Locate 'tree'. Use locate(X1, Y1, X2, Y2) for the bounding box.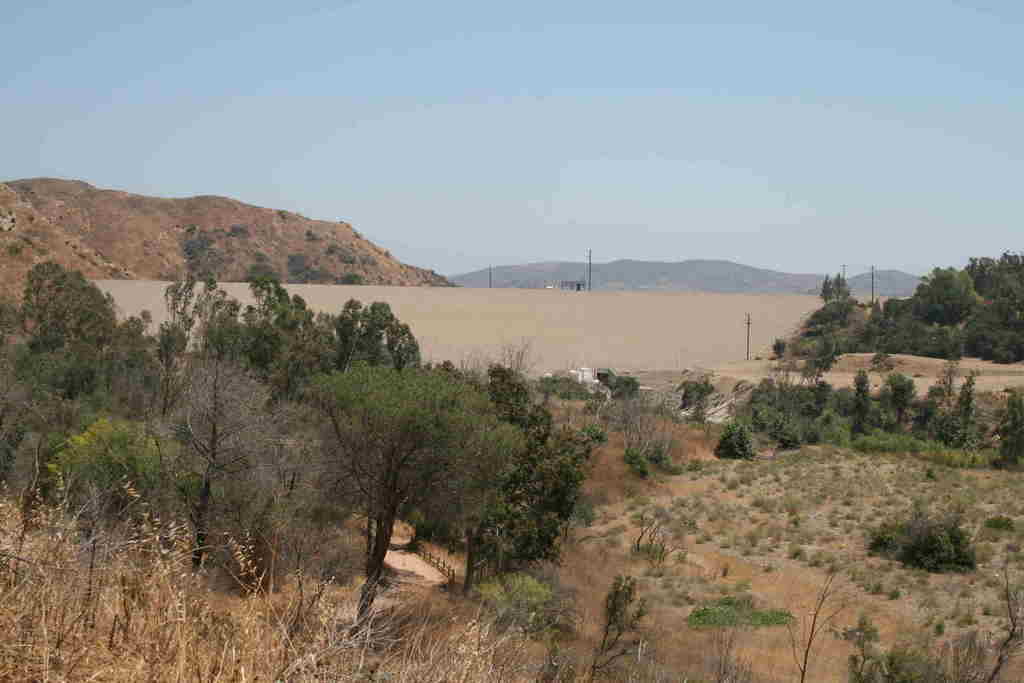
locate(948, 363, 971, 447).
